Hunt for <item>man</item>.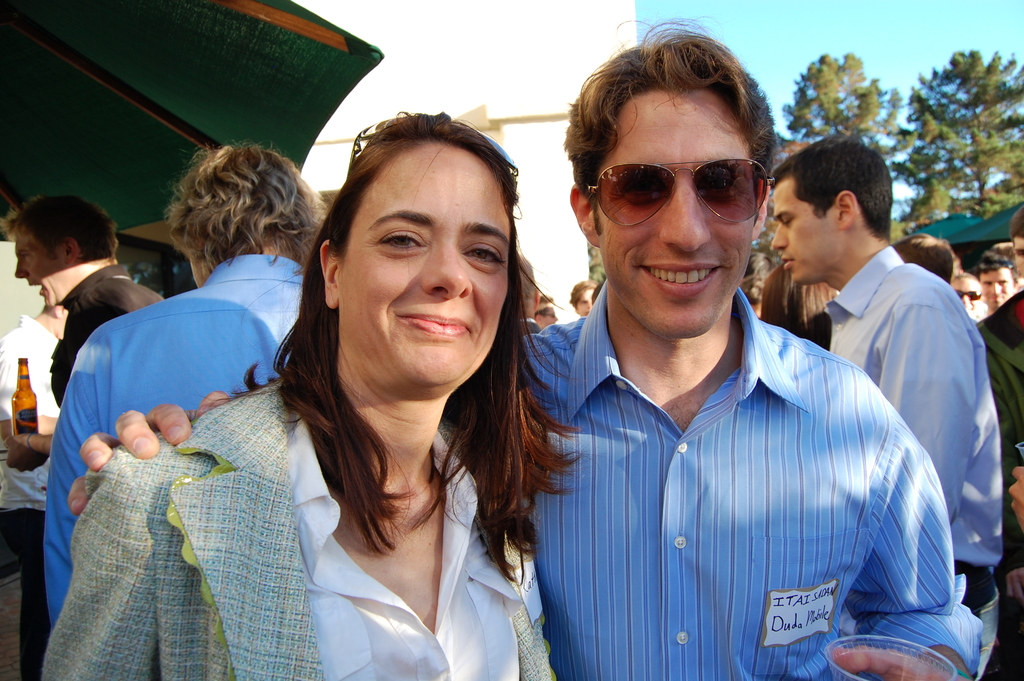
Hunted down at {"x1": 41, "y1": 141, "x2": 324, "y2": 630}.
